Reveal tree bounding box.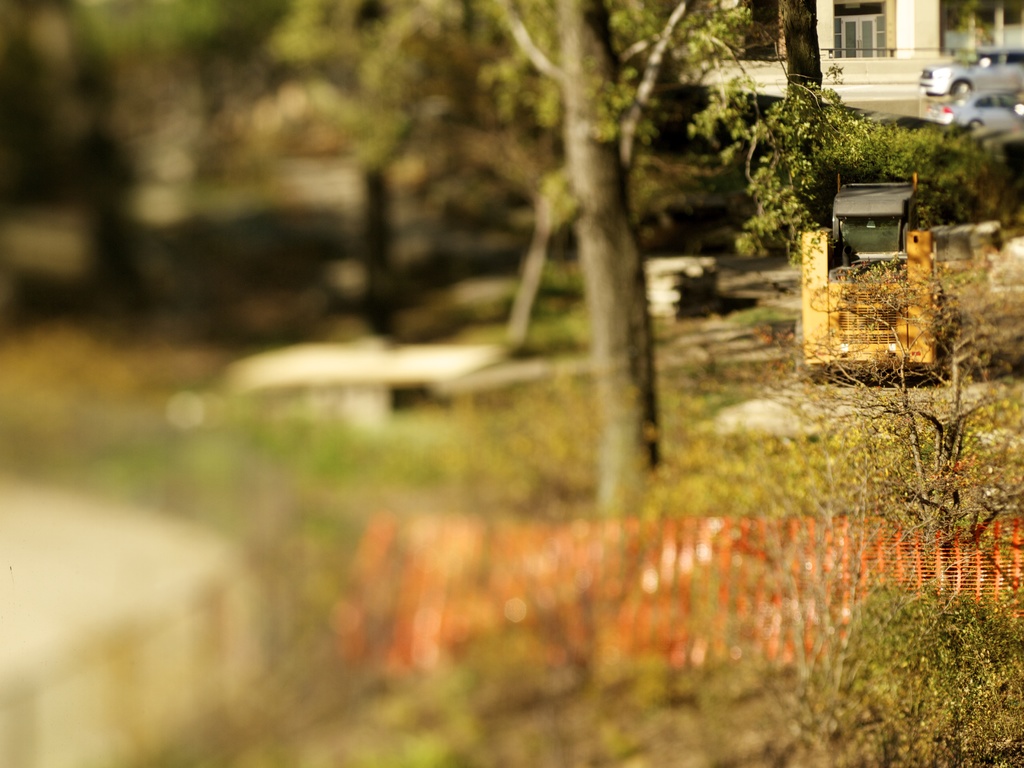
Revealed: 266, 0, 788, 515.
